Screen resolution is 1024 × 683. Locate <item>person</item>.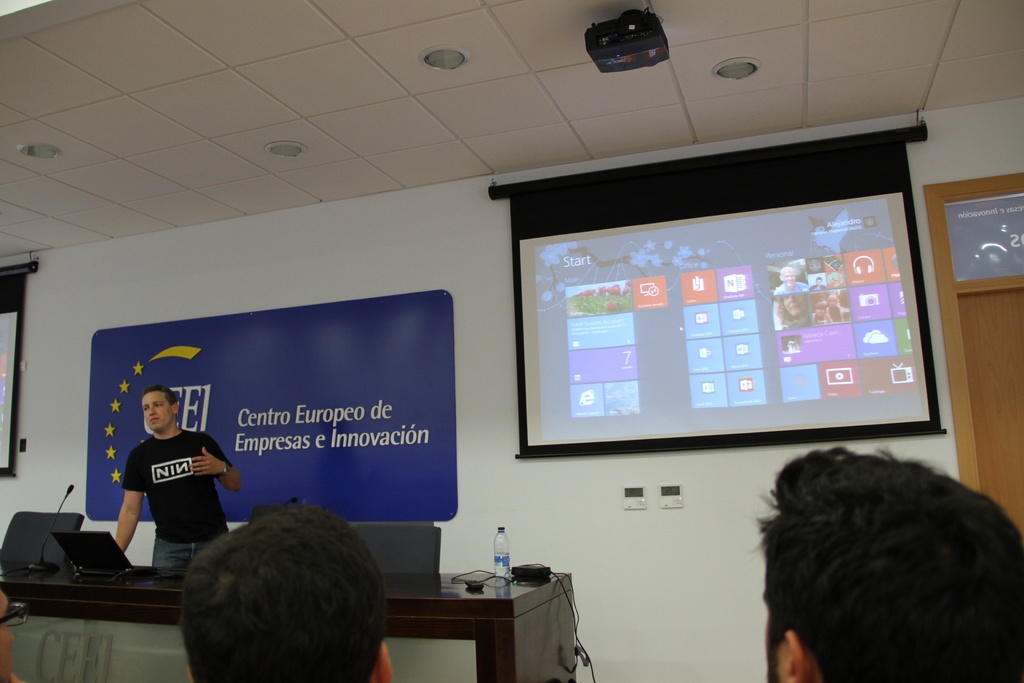
185 499 400 682.
